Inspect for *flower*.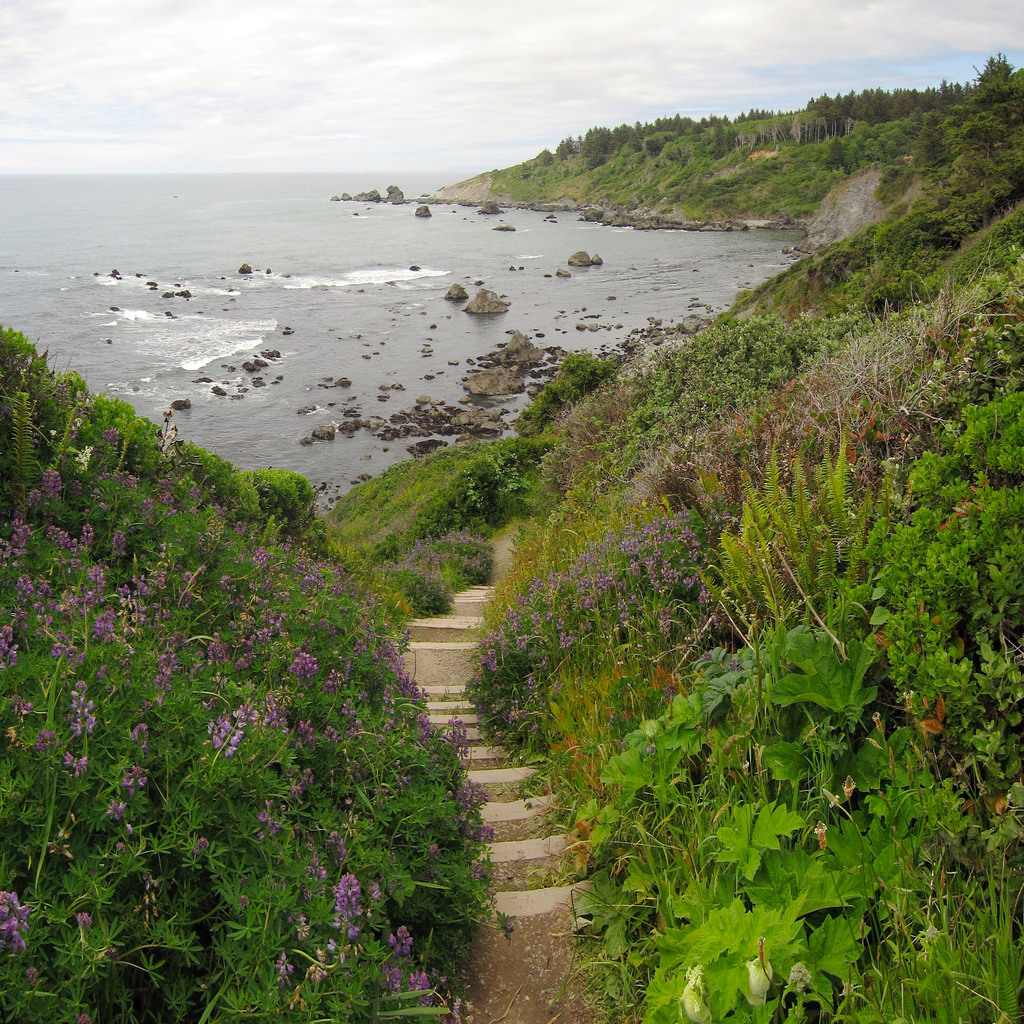
Inspection: region(95, 424, 124, 442).
